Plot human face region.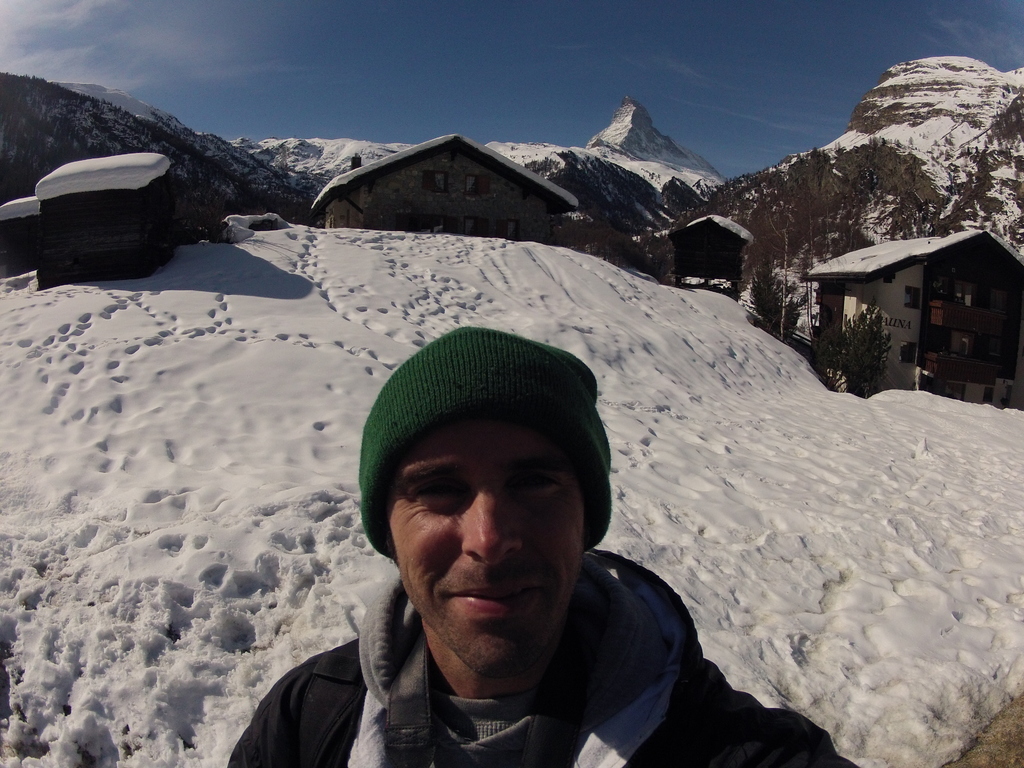
Plotted at x1=380 y1=410 x2=601 y2=676.
